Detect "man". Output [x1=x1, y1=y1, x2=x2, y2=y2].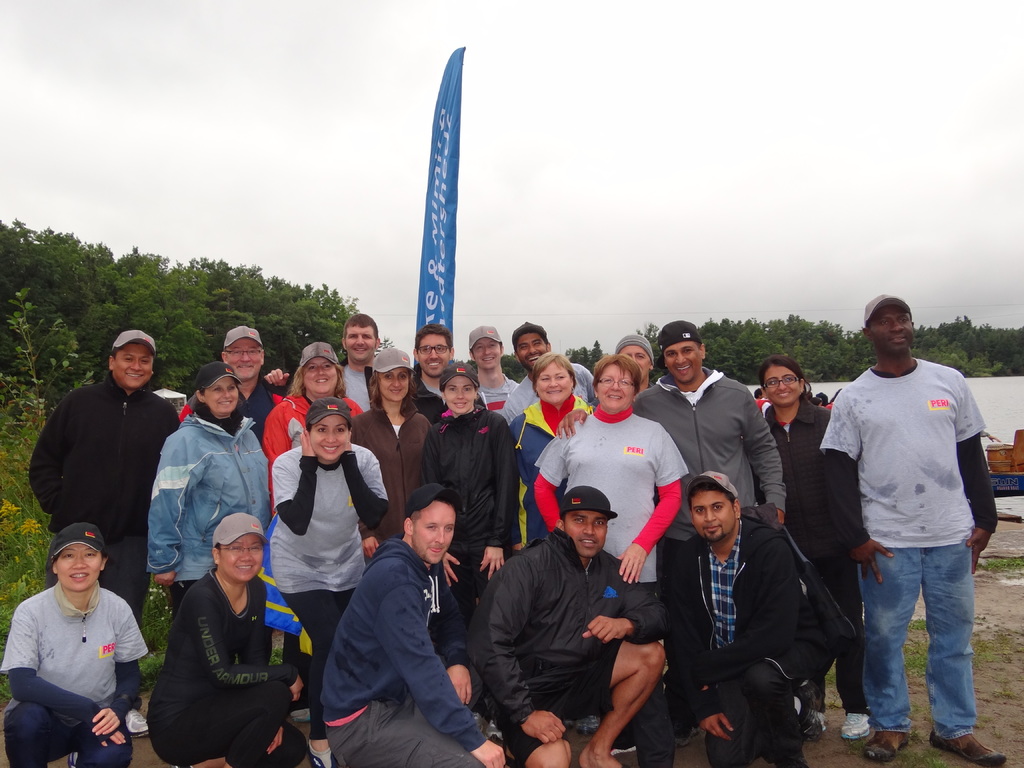
[x1=503, y1=319, x2=596, y2=424].
